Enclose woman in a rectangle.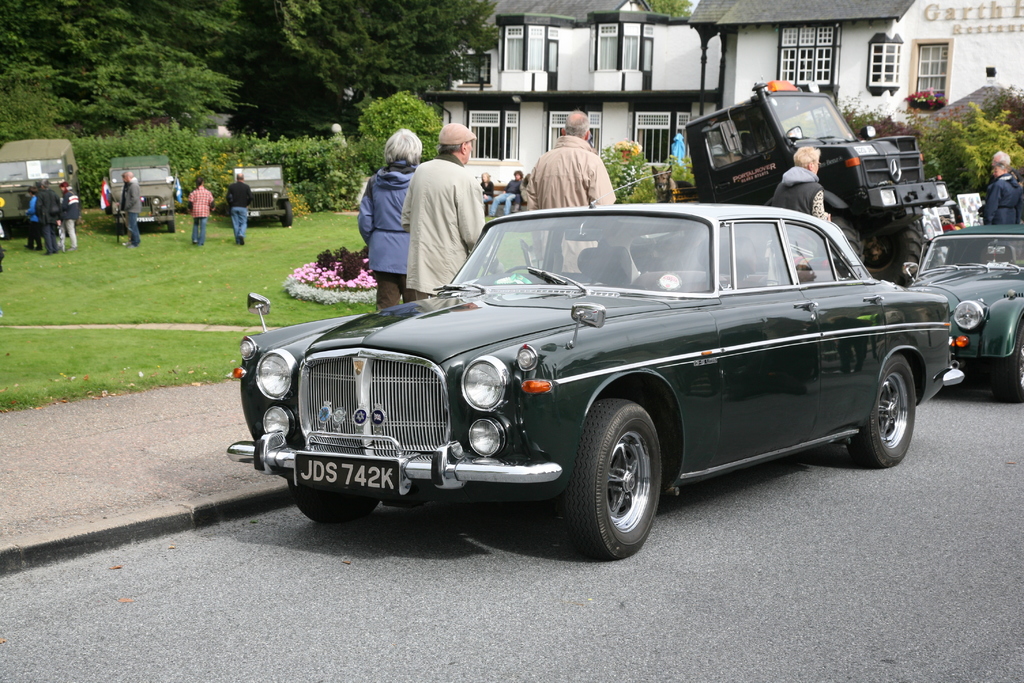
(484, 172, 496, 215).
